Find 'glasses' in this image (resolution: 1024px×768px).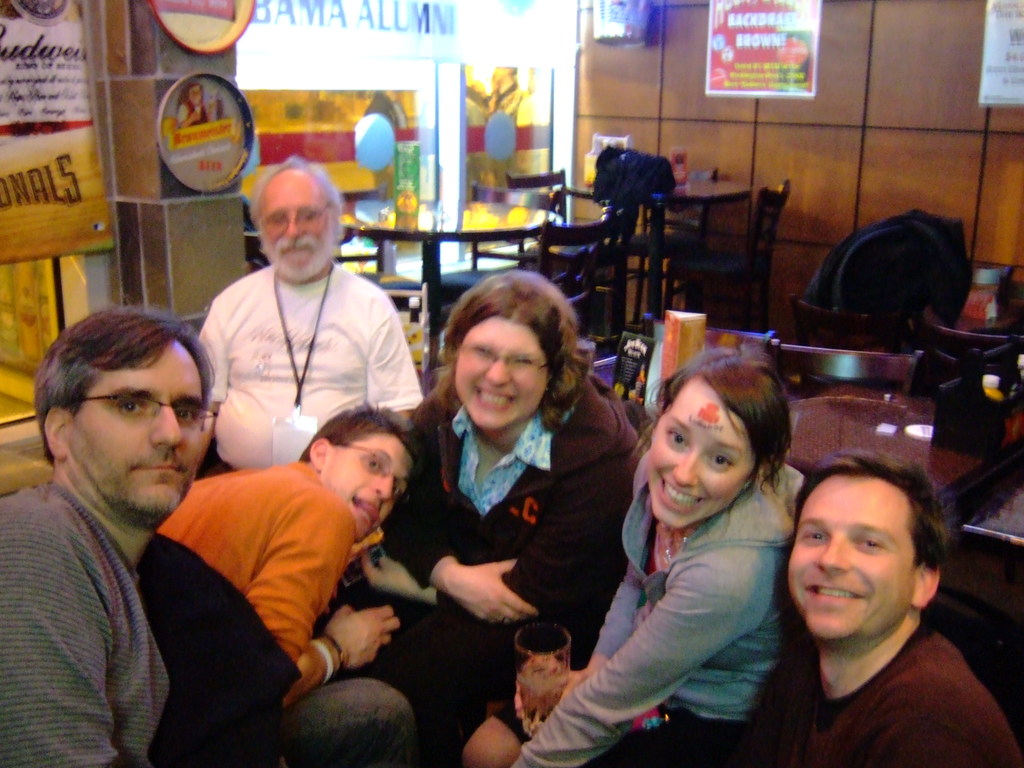
[326,428,414,503].
